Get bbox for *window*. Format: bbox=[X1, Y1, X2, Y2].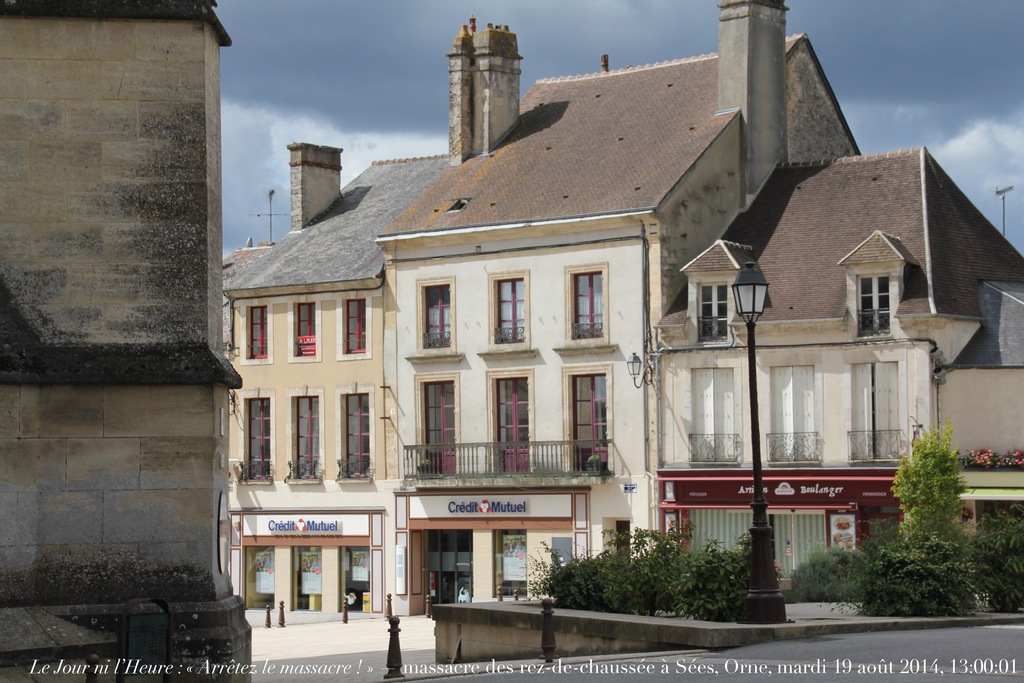
bbox=[420, 277, 452, 346].
